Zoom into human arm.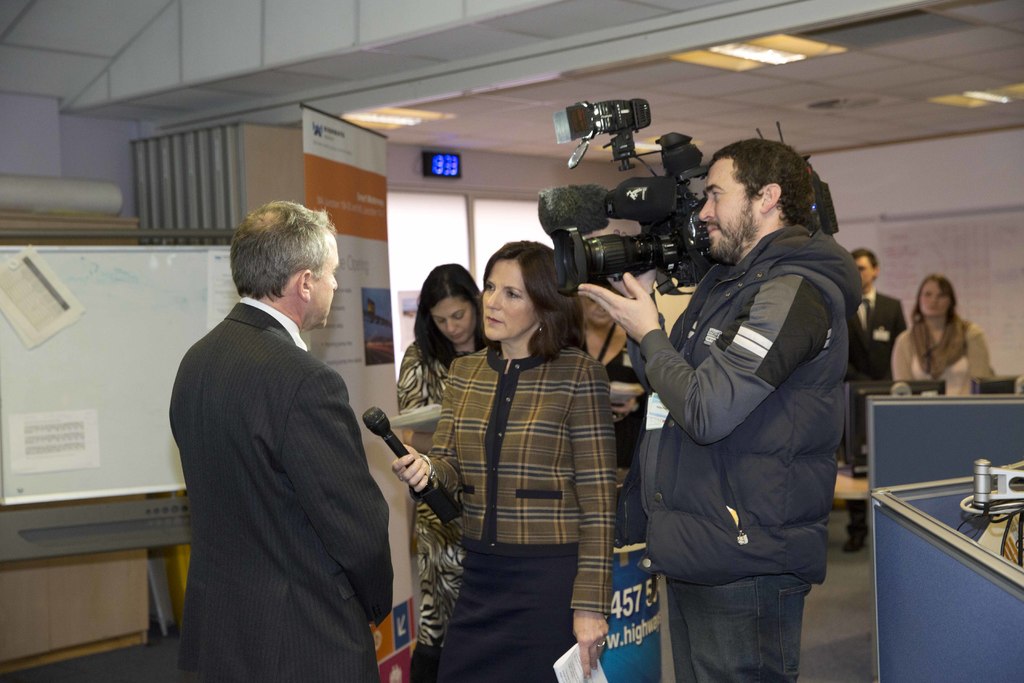
Zoom target: (left=387, top=397, right=461, bottom=506).
